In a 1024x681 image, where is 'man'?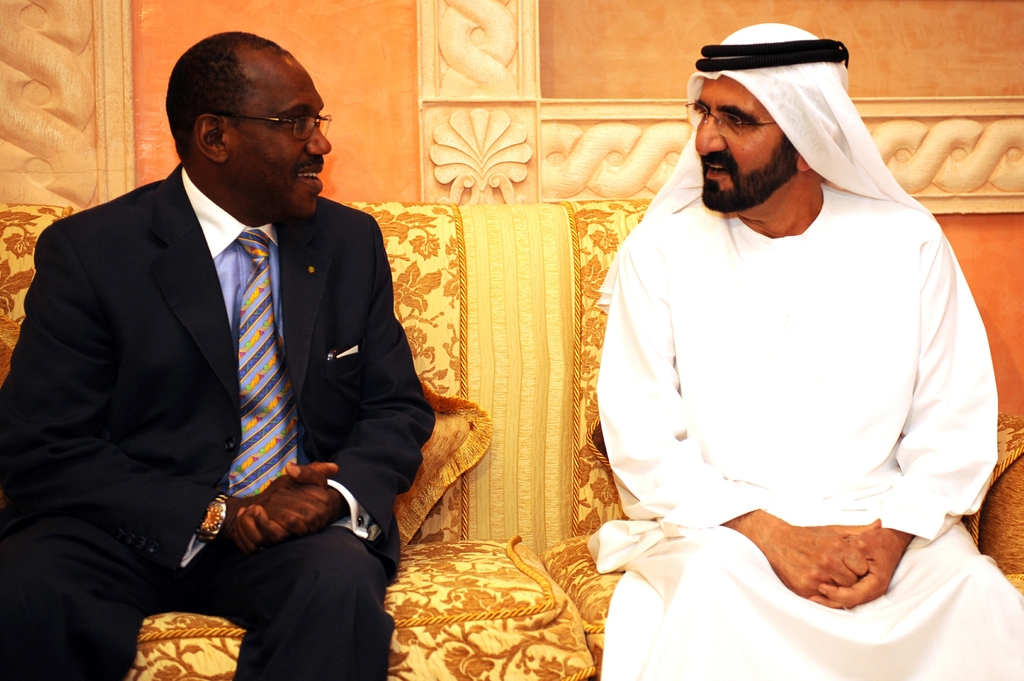
box(22, 20, 443, 646).
